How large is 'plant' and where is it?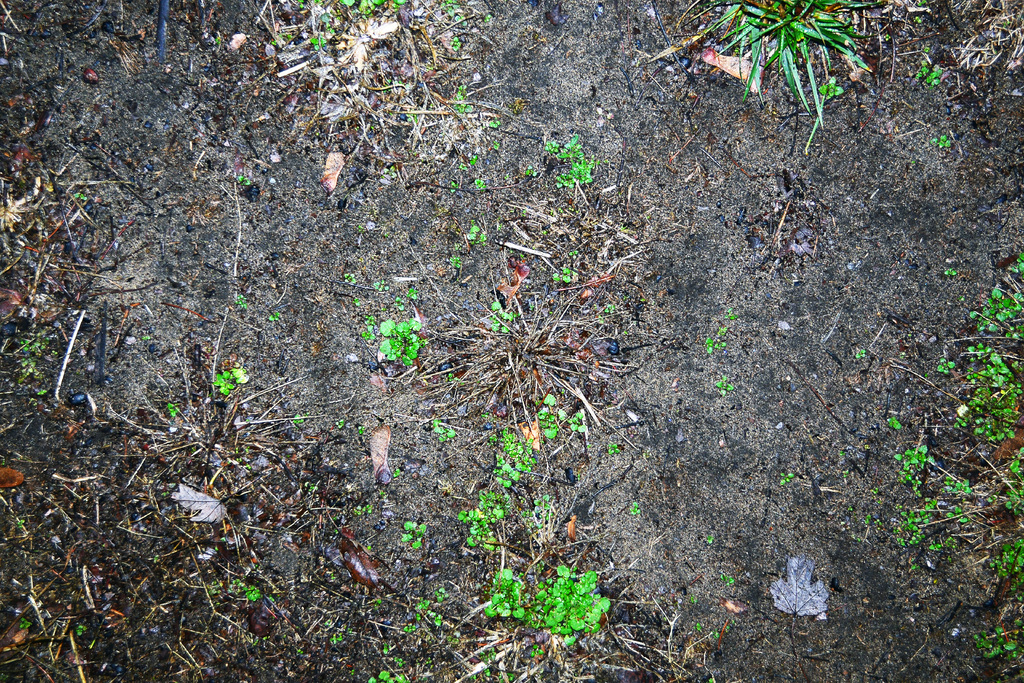
Bounding box: region(871, 516, 883, 530).
